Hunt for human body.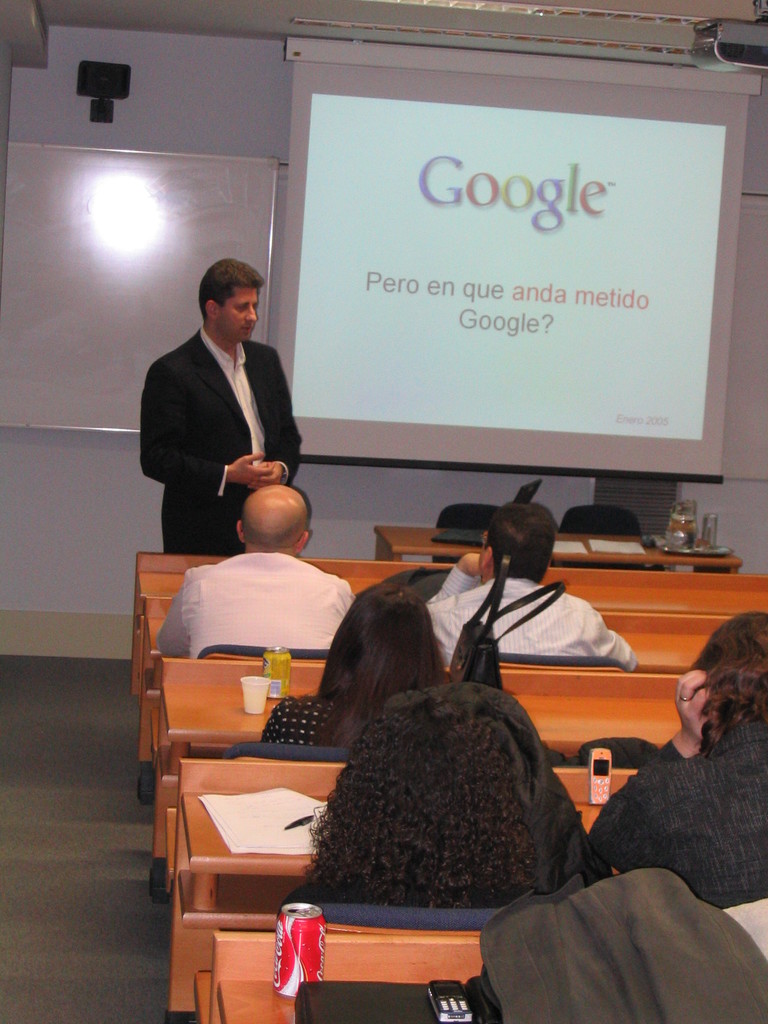
Hunted down at bbox(436, 560, 644, 688).
